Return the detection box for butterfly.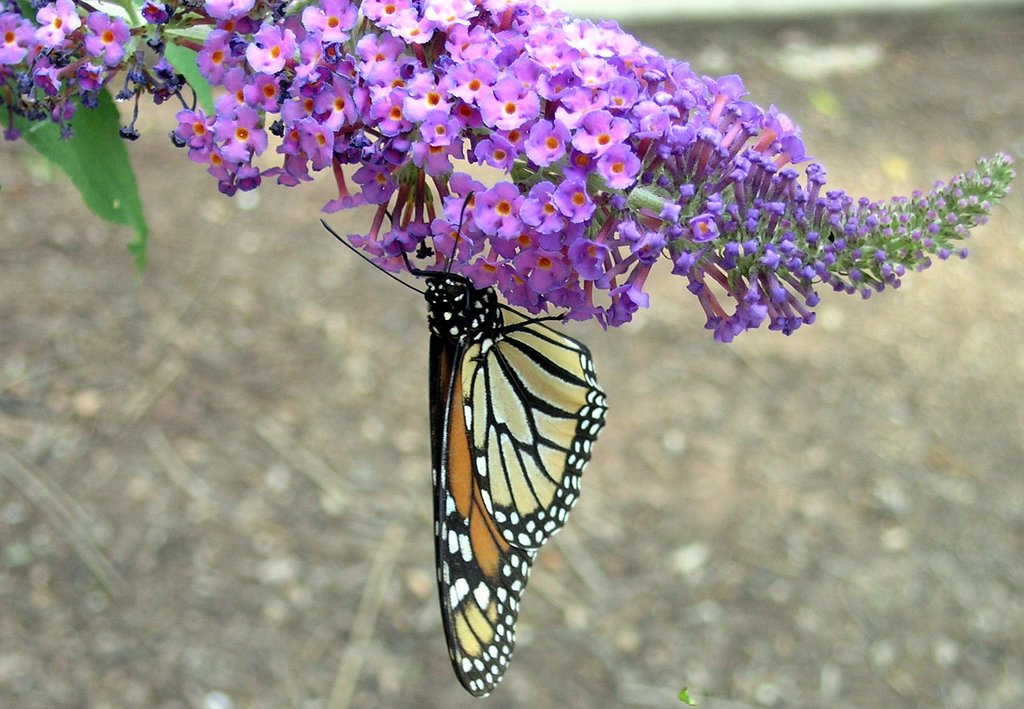
rect(365, 232, 604, 701).
